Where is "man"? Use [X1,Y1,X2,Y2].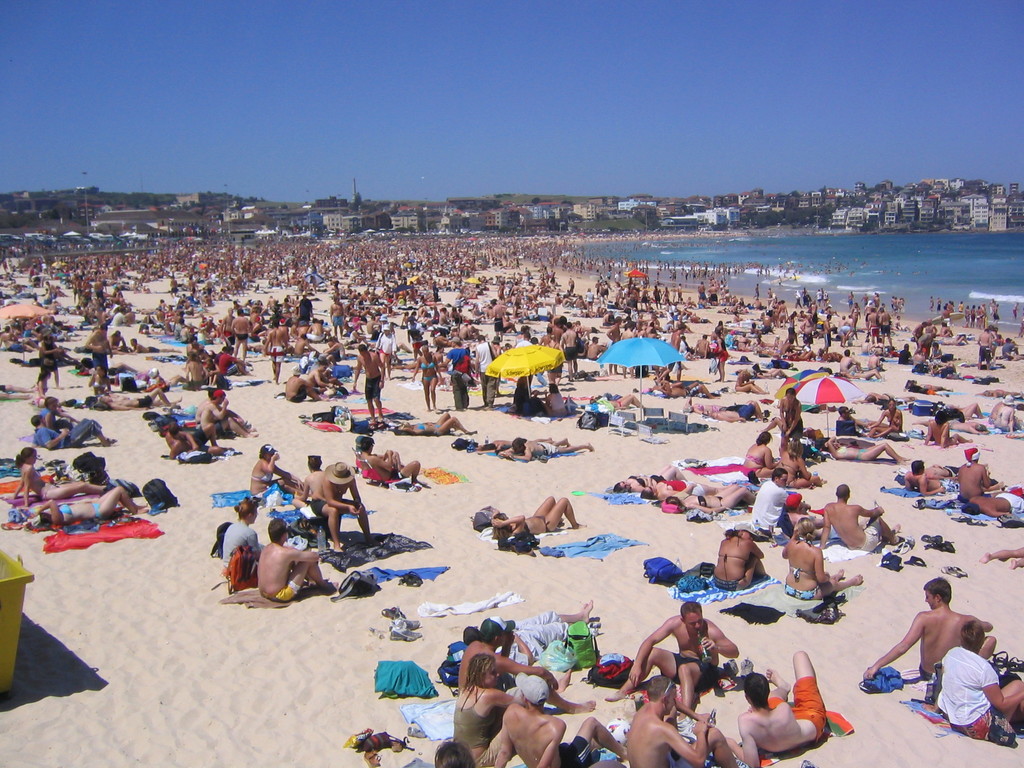
[838,408,890,439].
